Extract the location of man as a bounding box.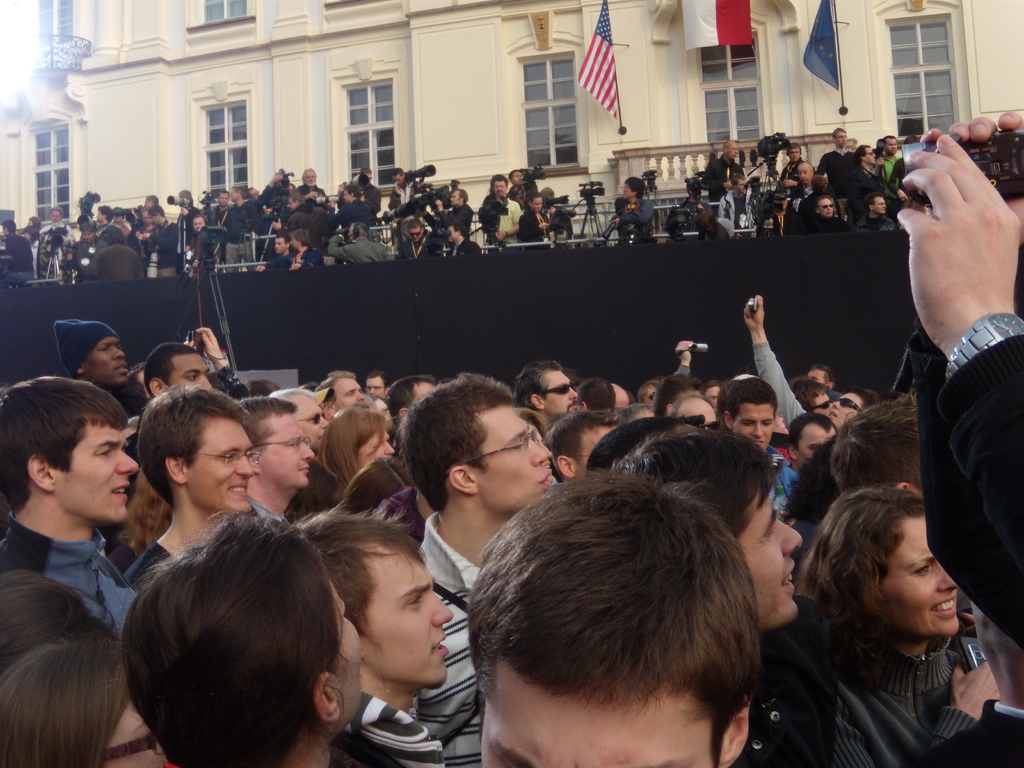
[774,137,819,192].
